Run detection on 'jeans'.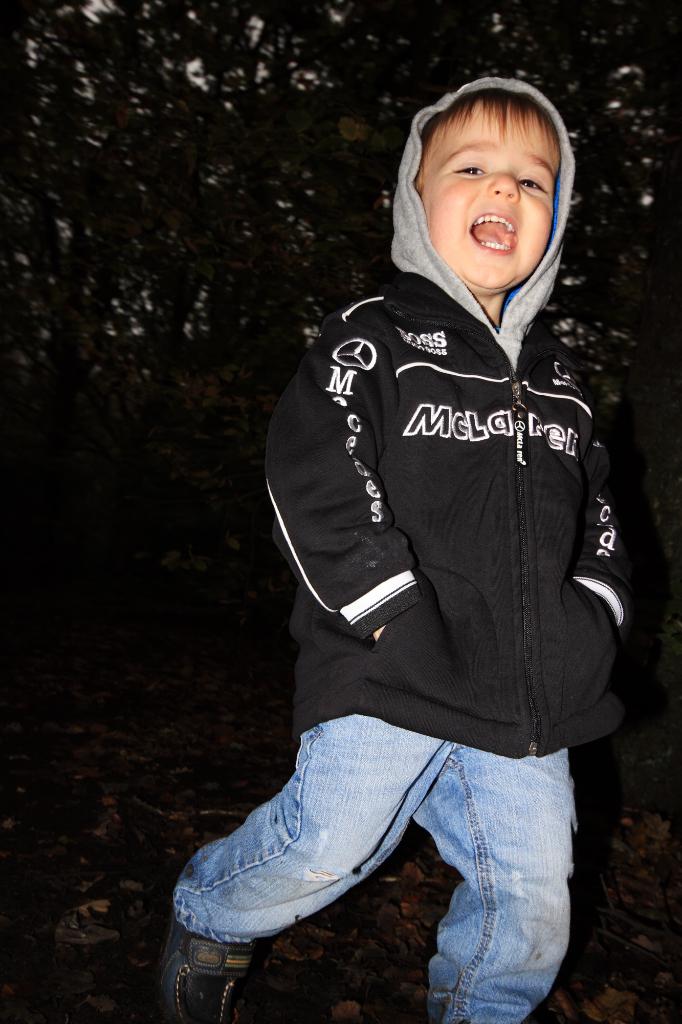
Result: [left=163, top=709, right=618, bottom=1009].
